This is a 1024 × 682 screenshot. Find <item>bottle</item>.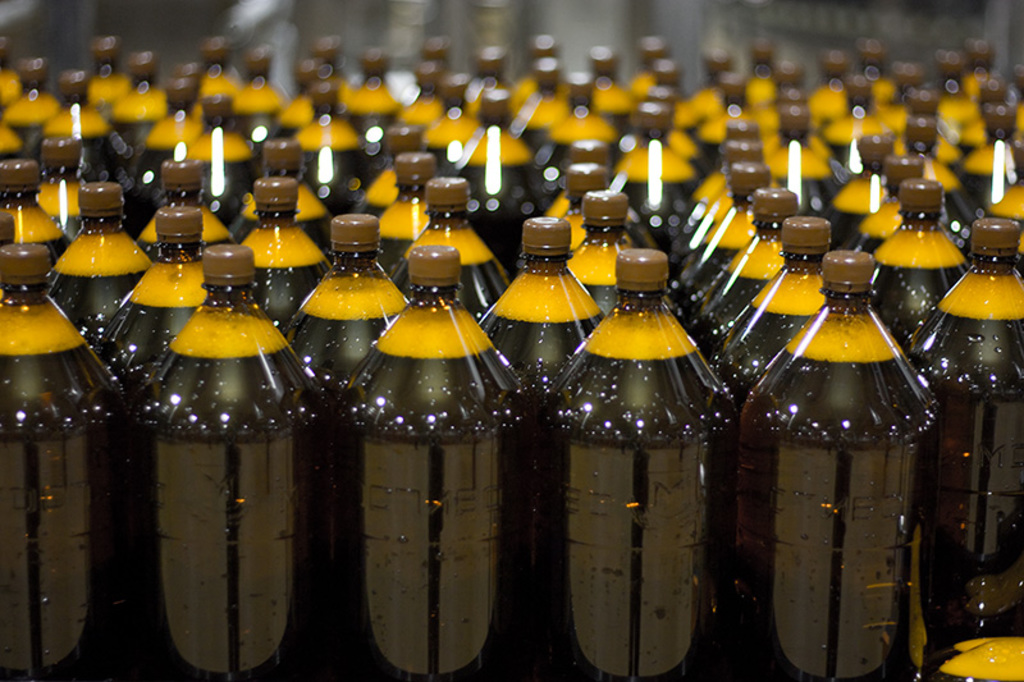
Bounding box: [187, 92, 259, 198].
